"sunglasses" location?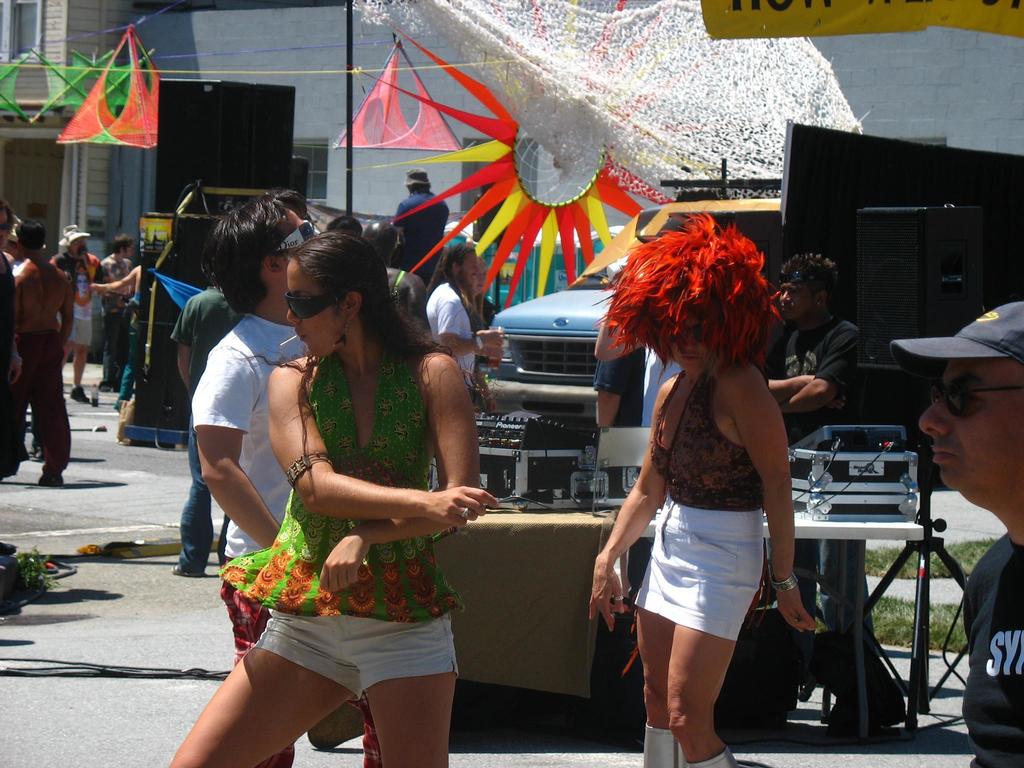
crop(1, 223, 9, 232)
